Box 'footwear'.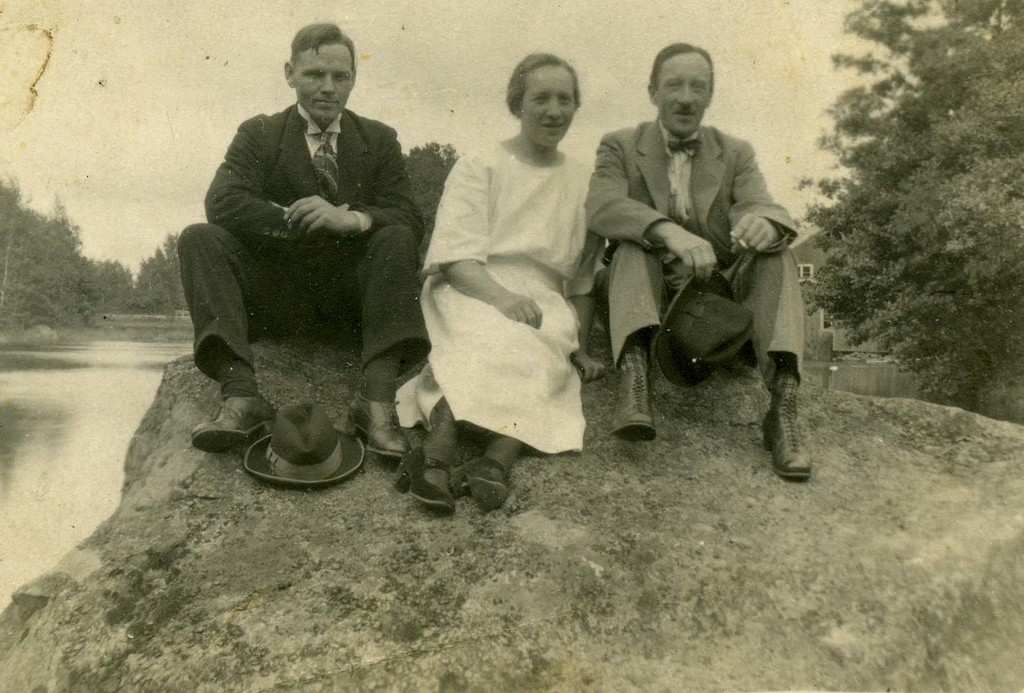
[342,389,416,461].
